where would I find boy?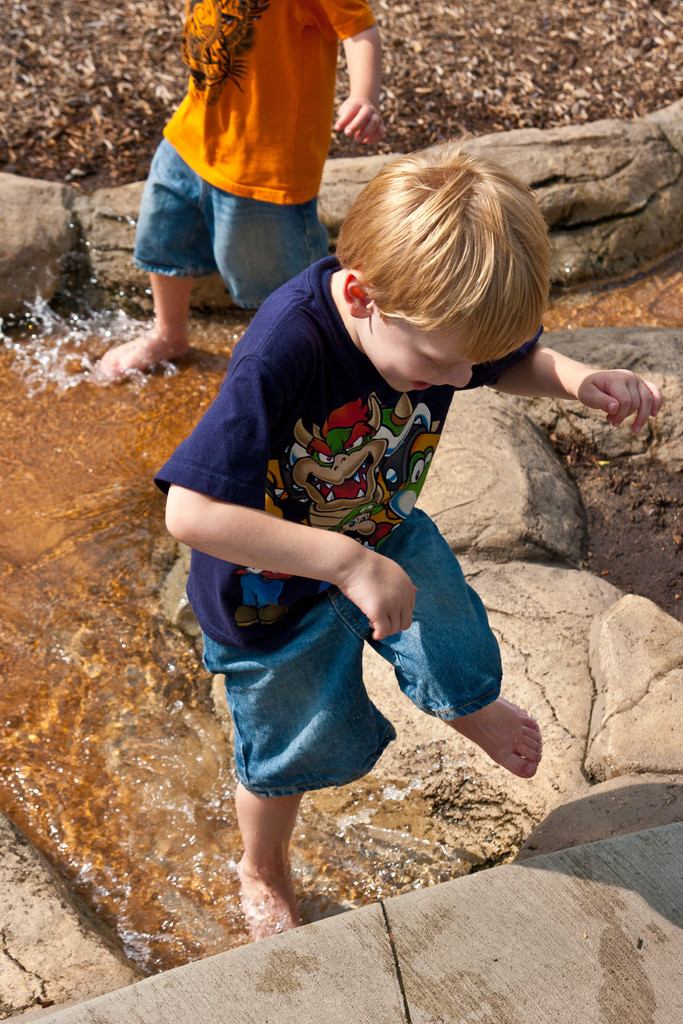
At Rect(134, 120, 557, 888).
